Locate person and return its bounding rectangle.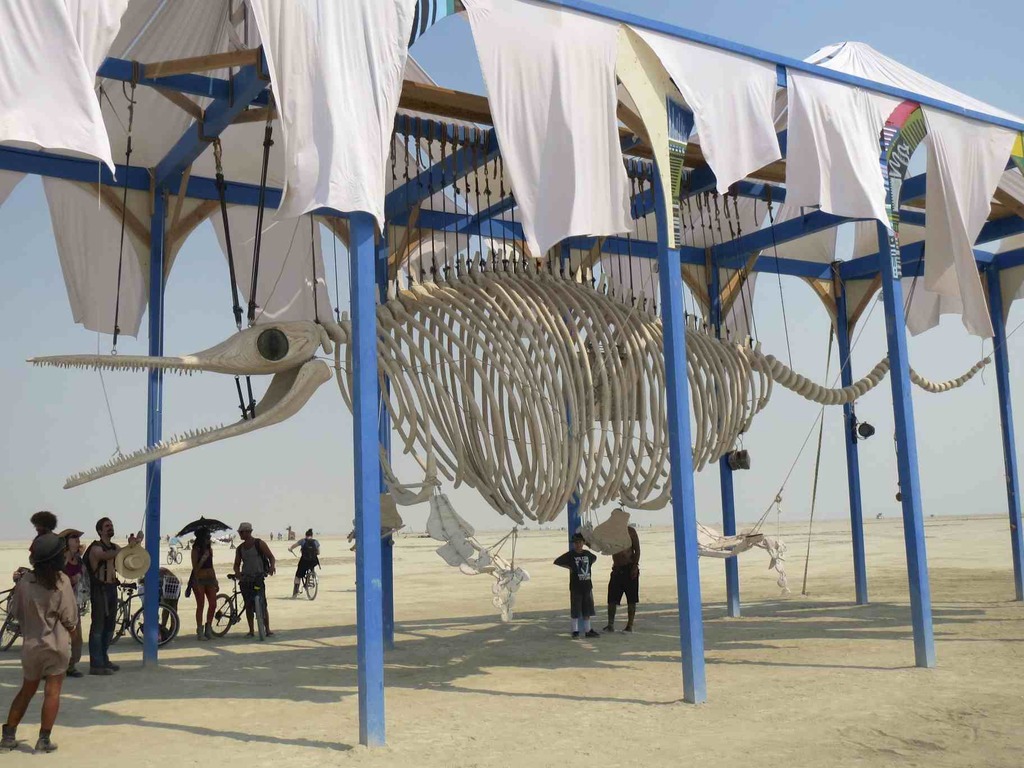
region(608, 509, 644, 639).
